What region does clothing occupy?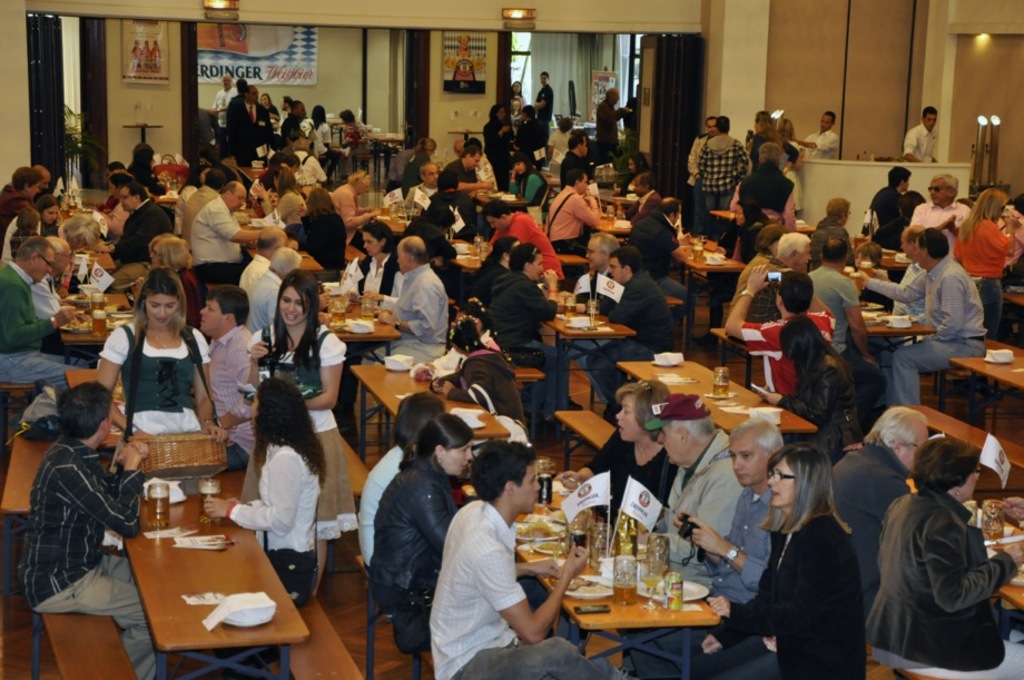
bbox=(108, 200, 178, 286).
